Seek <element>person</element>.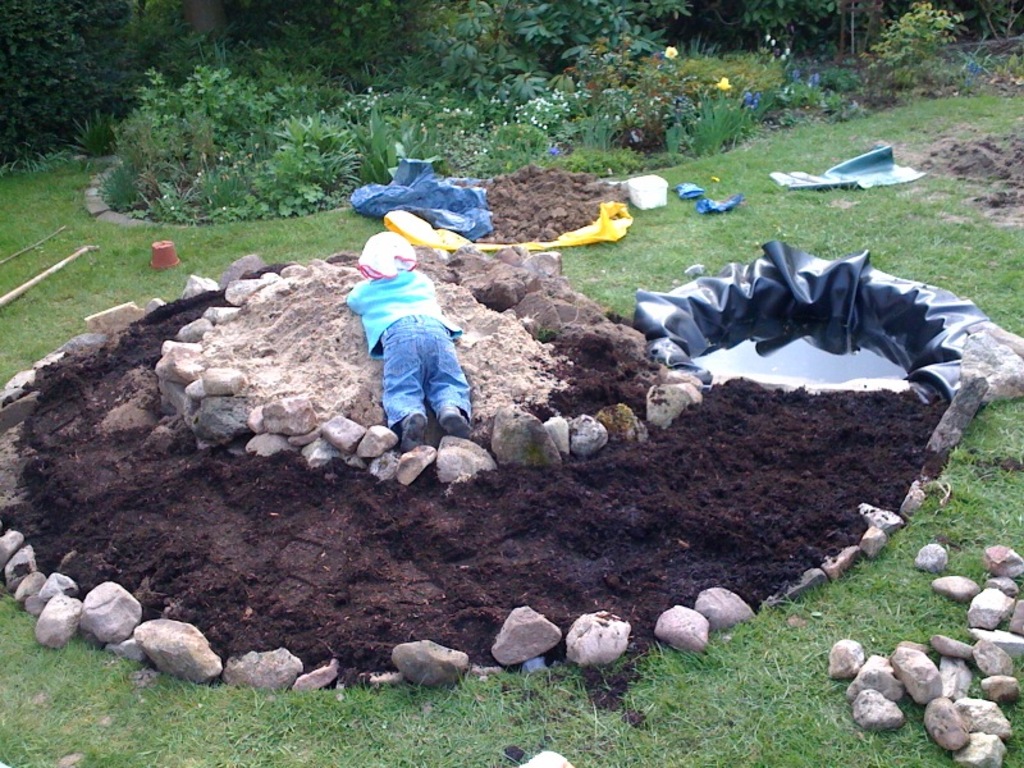
bbox=(343, 234, 475, 449).
